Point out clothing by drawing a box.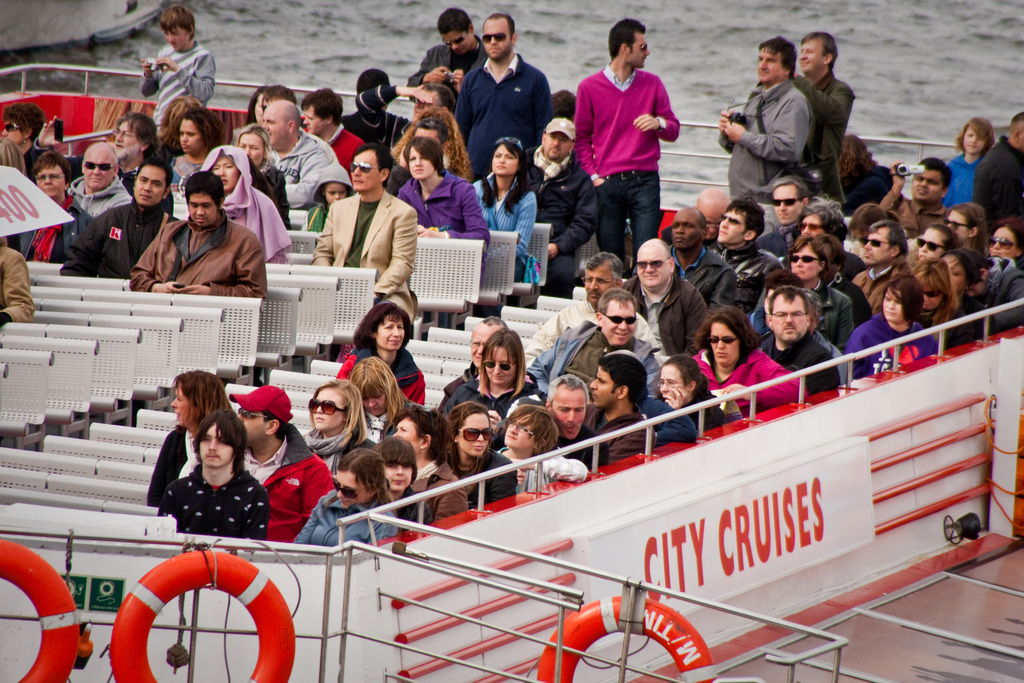
x1=945, y1=152, x2=975, y2=209.
